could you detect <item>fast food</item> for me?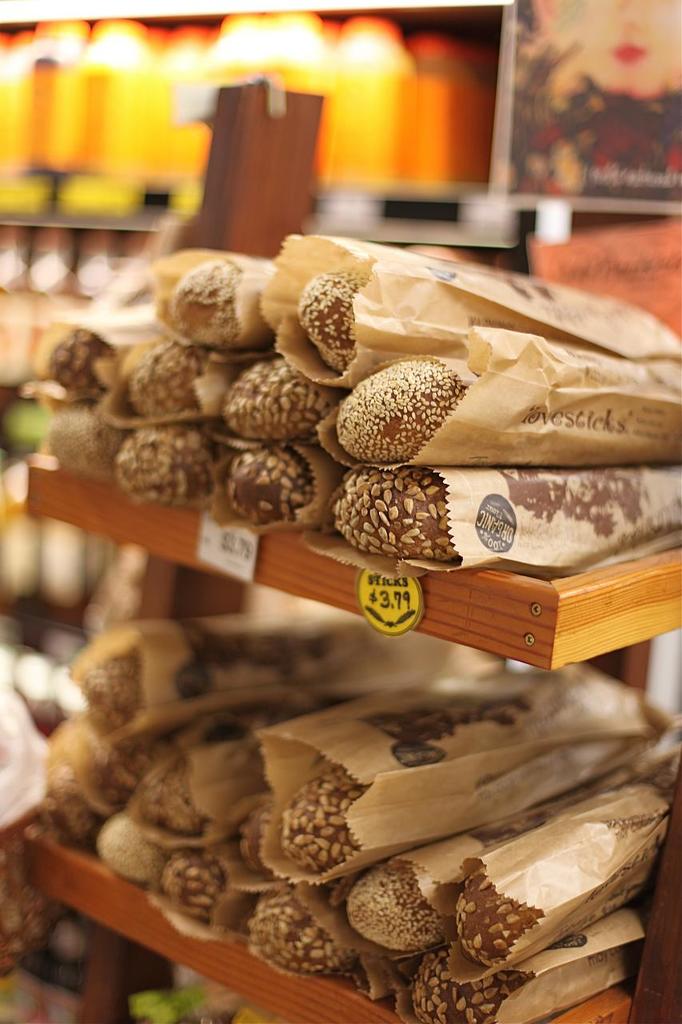
Detection result: 245,882,349,977.
